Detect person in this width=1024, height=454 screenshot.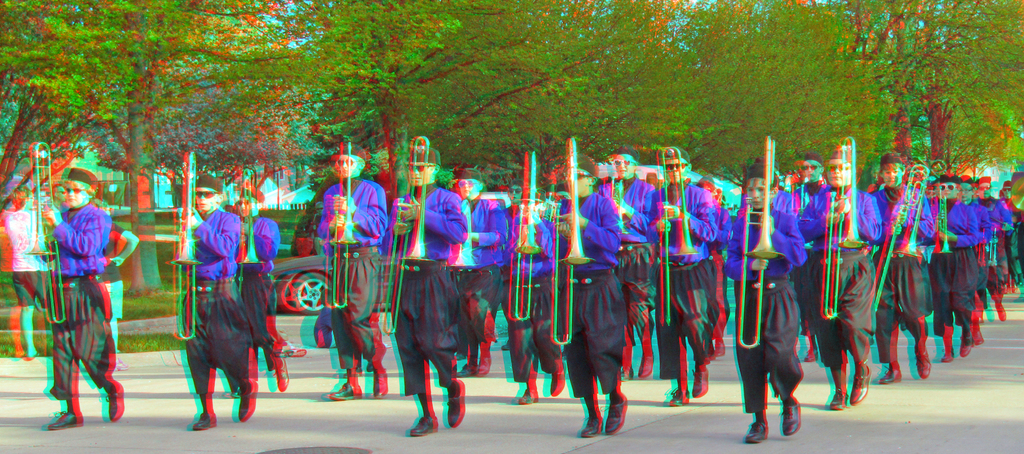
Detection: [611, 144, 652, 382].
